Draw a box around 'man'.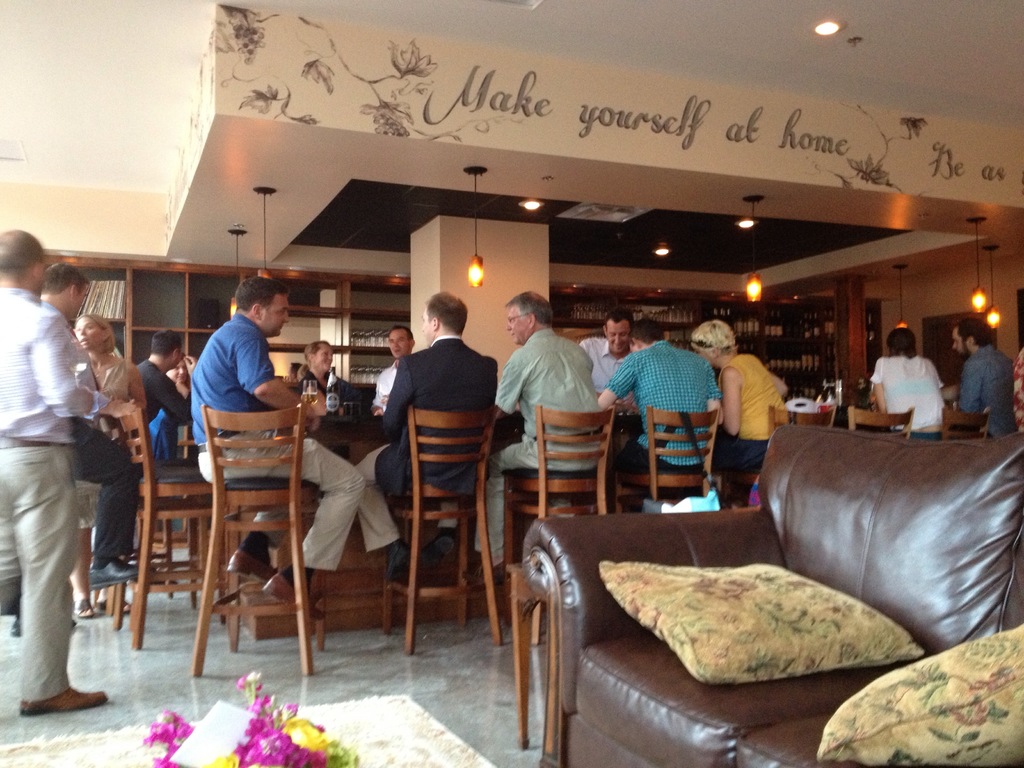
box(365, 324, 414, 419).
